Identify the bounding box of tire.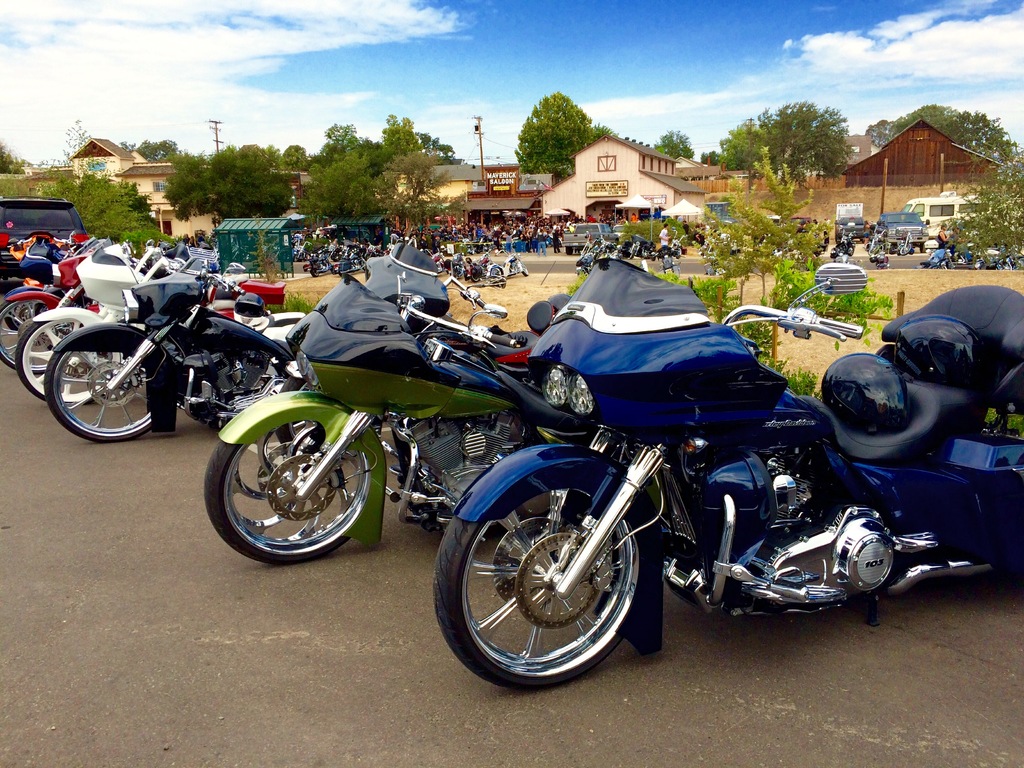
Rect(899, 245, 912, 256).
